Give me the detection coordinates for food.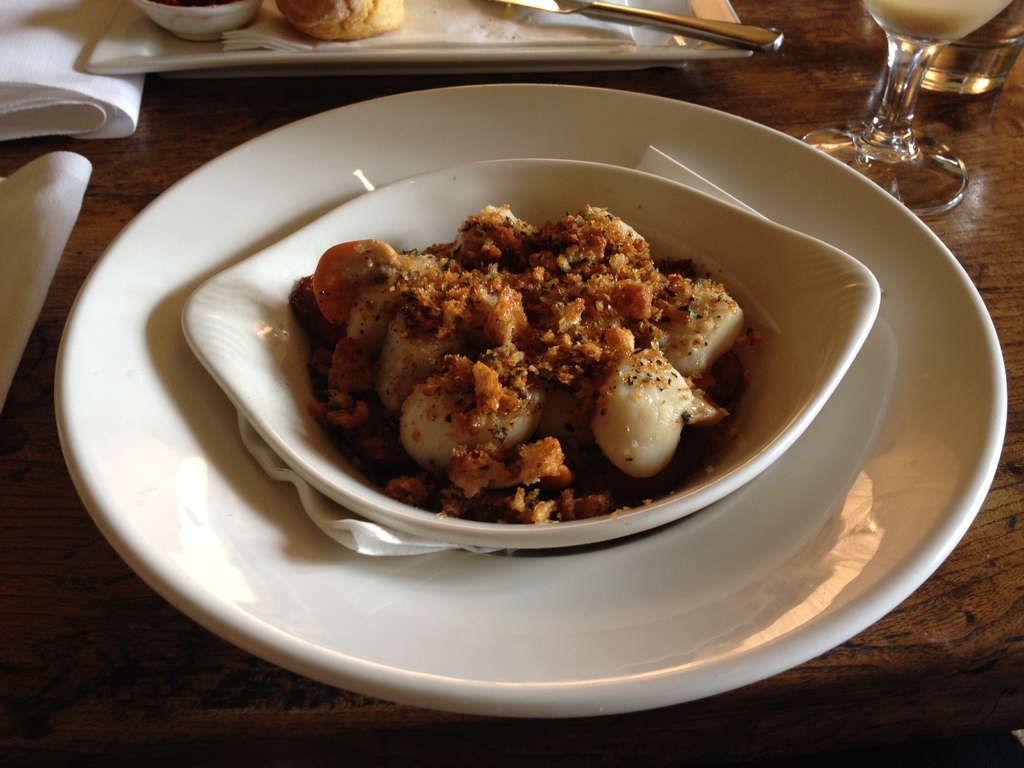
{"left": 252, "top": 189, "right": 781, "bottom": 538}.
